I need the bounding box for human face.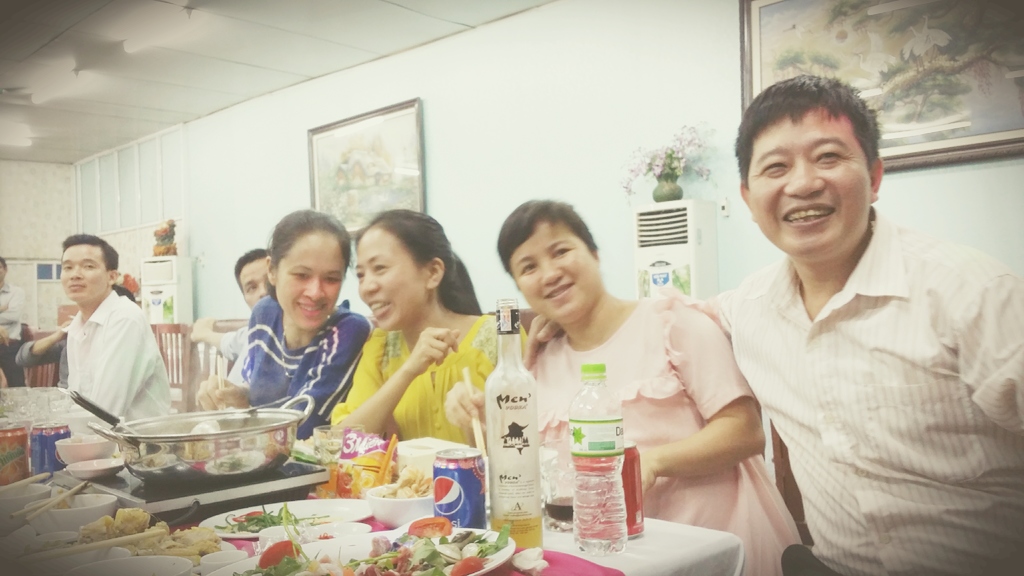
Here it is: x1=748, y1=106, x2=870, y2=258.
